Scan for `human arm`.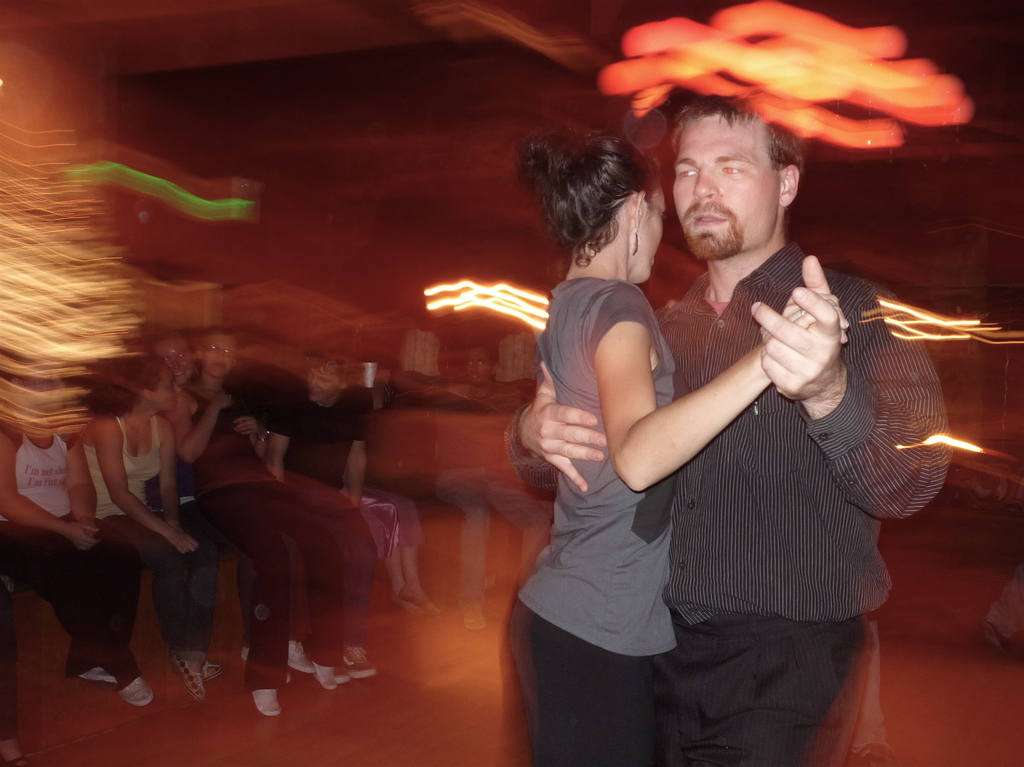
Scan result: 348:411:372:512.
